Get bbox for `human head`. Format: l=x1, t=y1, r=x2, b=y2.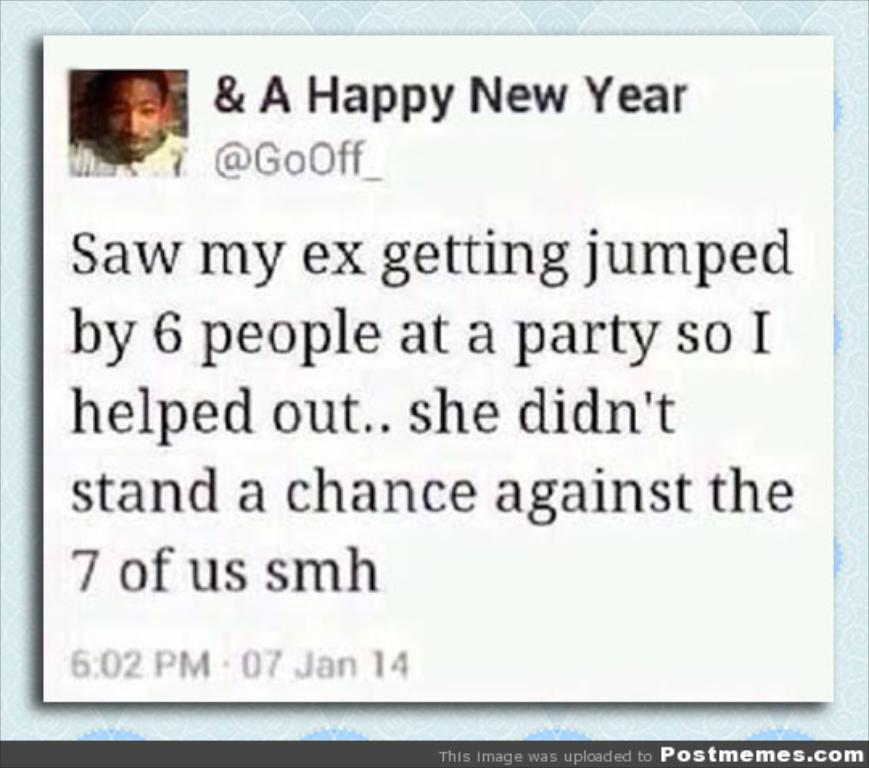
l=74, t=60, r=172, b=153.
